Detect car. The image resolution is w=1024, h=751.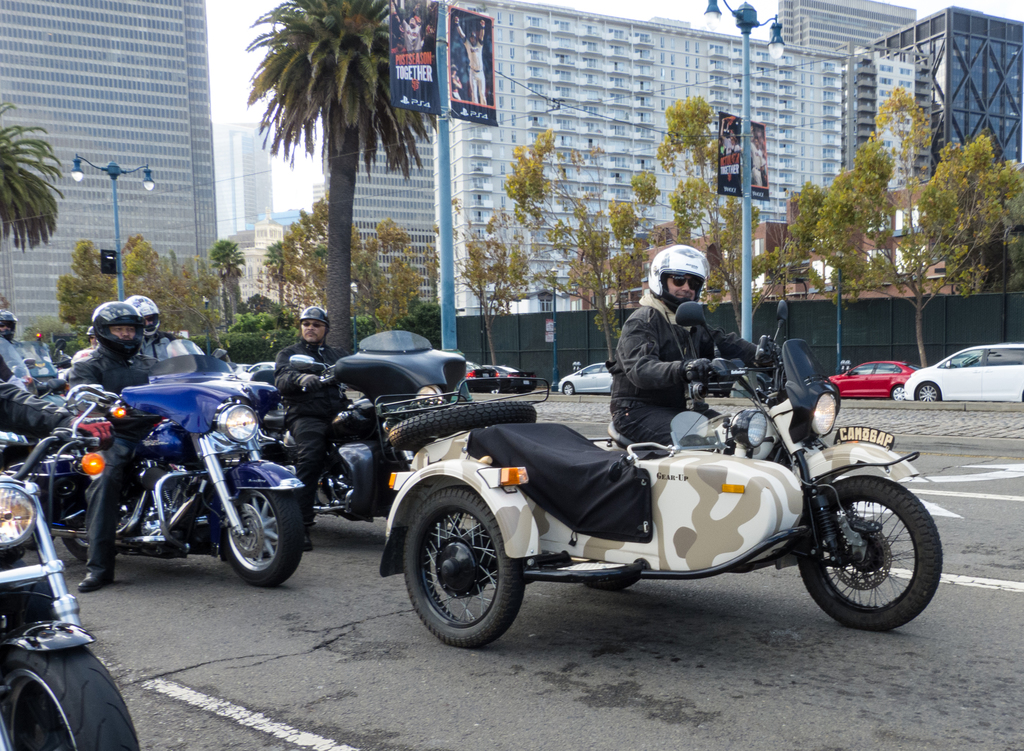
[448, 361, 548, 392].
